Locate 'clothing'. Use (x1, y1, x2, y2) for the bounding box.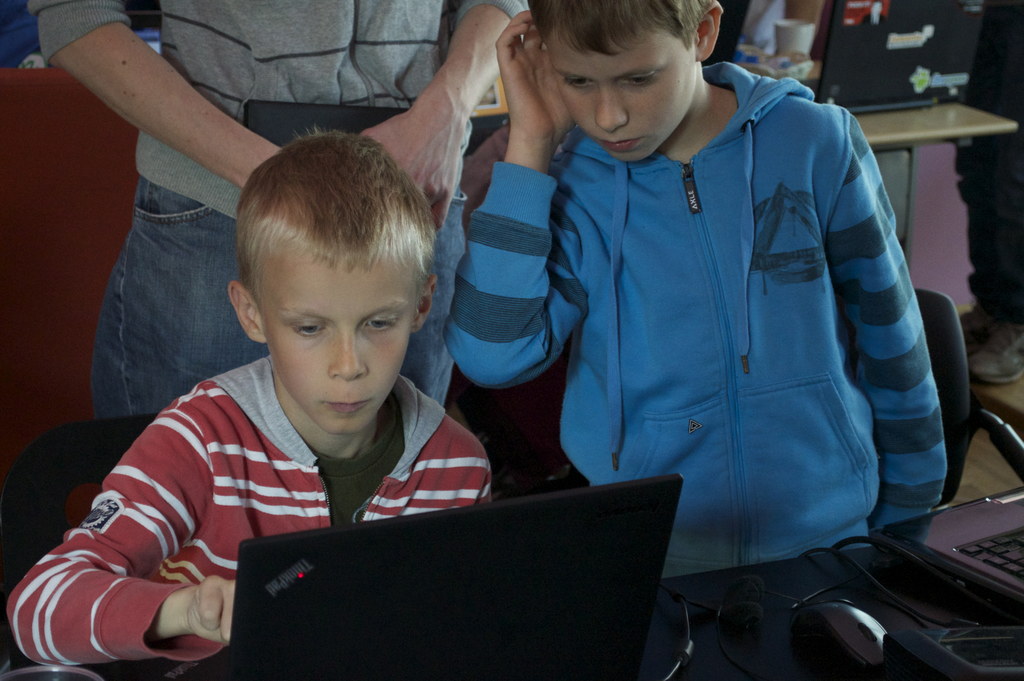
(438, 56, 950, 579).
